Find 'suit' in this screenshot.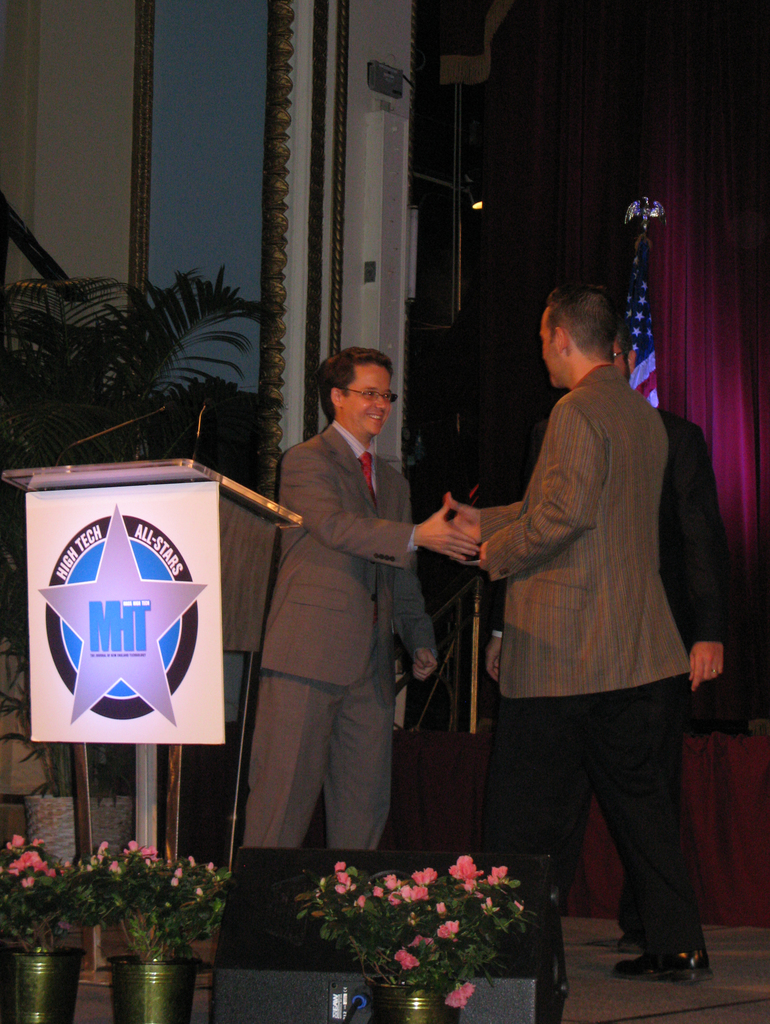
The bounding box for 'suit' is box(661, 410, 746, 660).
